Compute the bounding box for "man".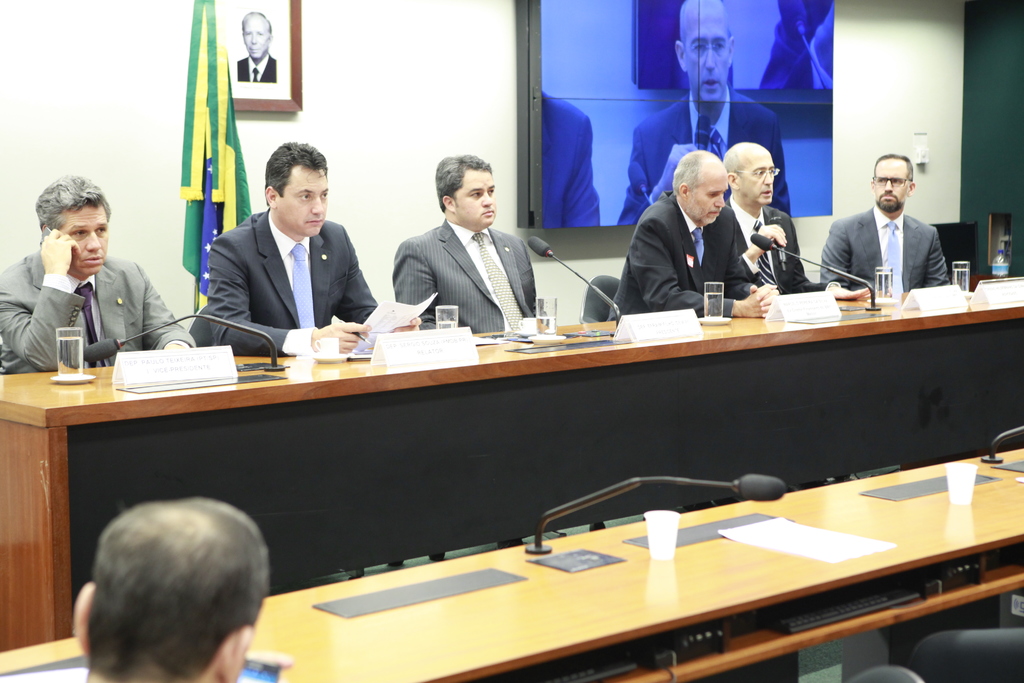
(821, 150, 952, 284).
